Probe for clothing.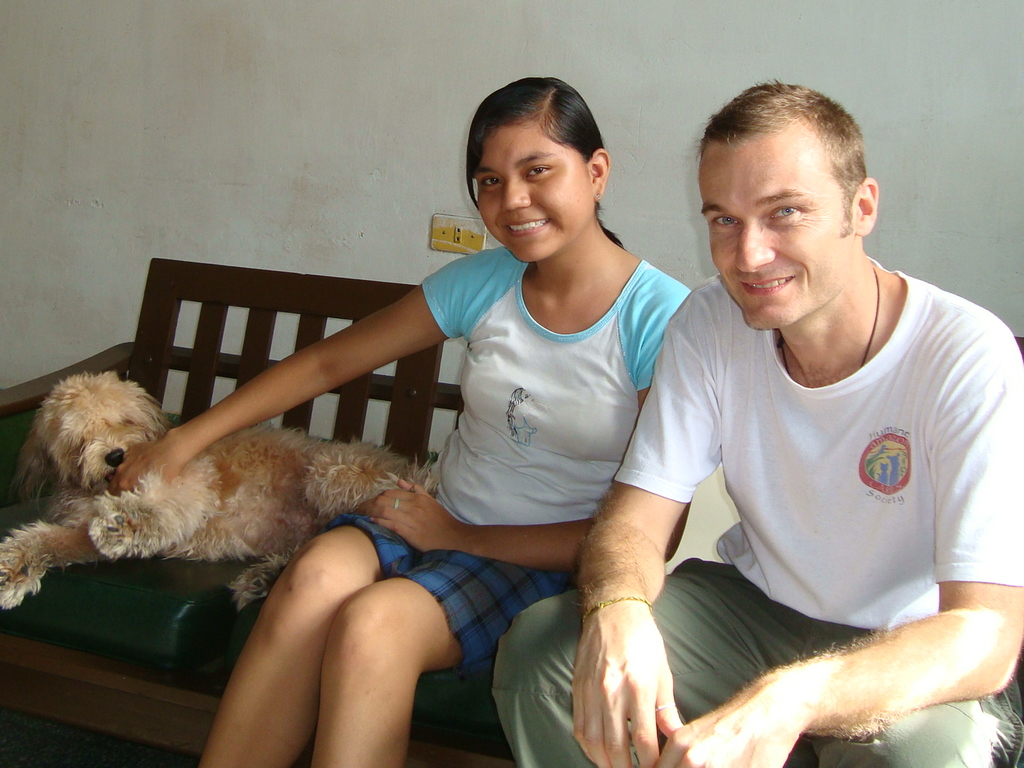
Probe result: <box>318,513,566,675</box>.
